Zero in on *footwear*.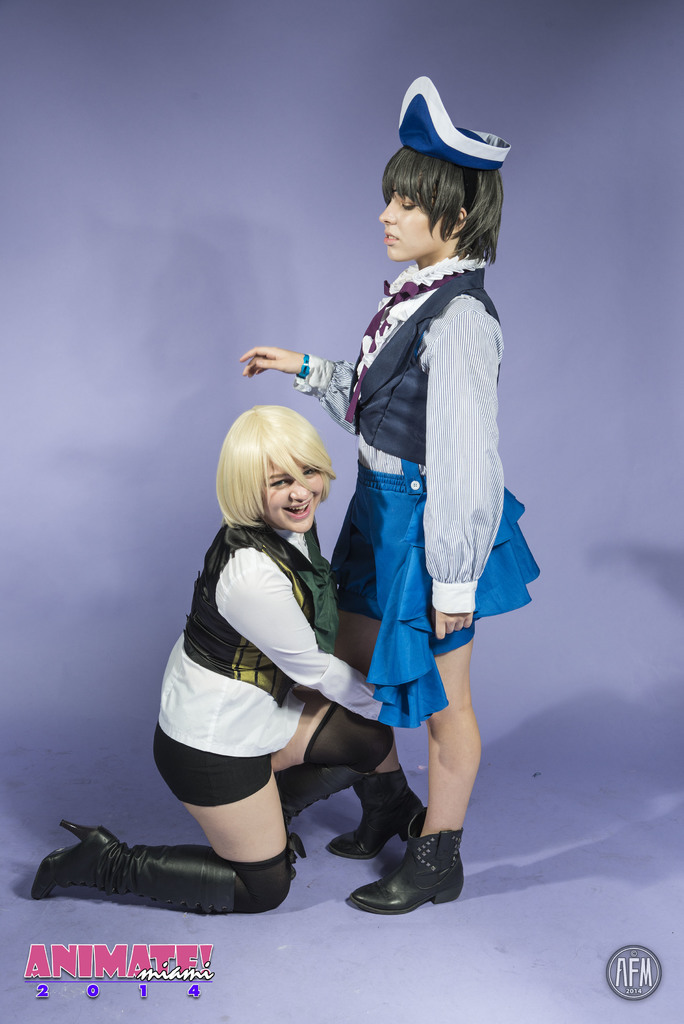
Zeroed in: [331, 769, 436, 861].
